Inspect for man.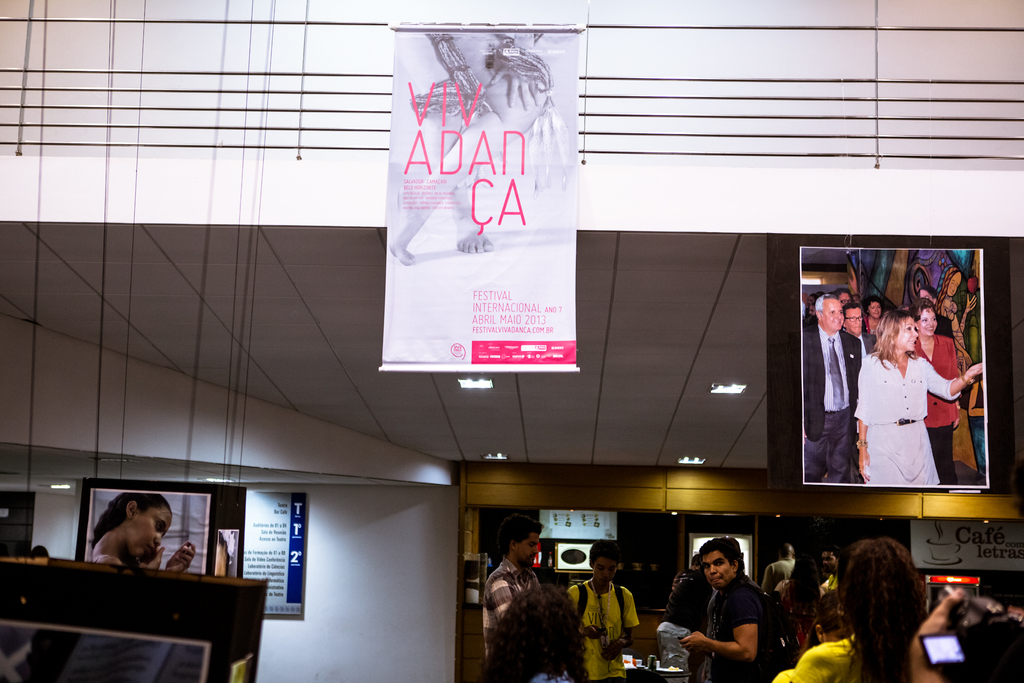
Inspection: bbox=(479, 518, 541, 658).
